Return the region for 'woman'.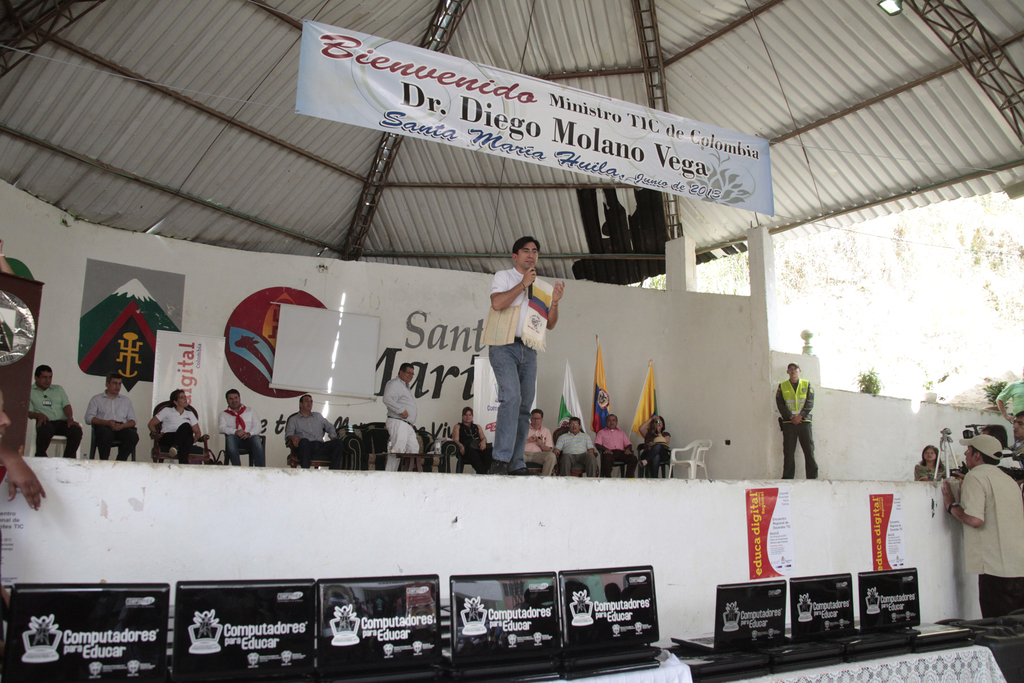
(x1=450, y1=406, x2=490, y2=475).
